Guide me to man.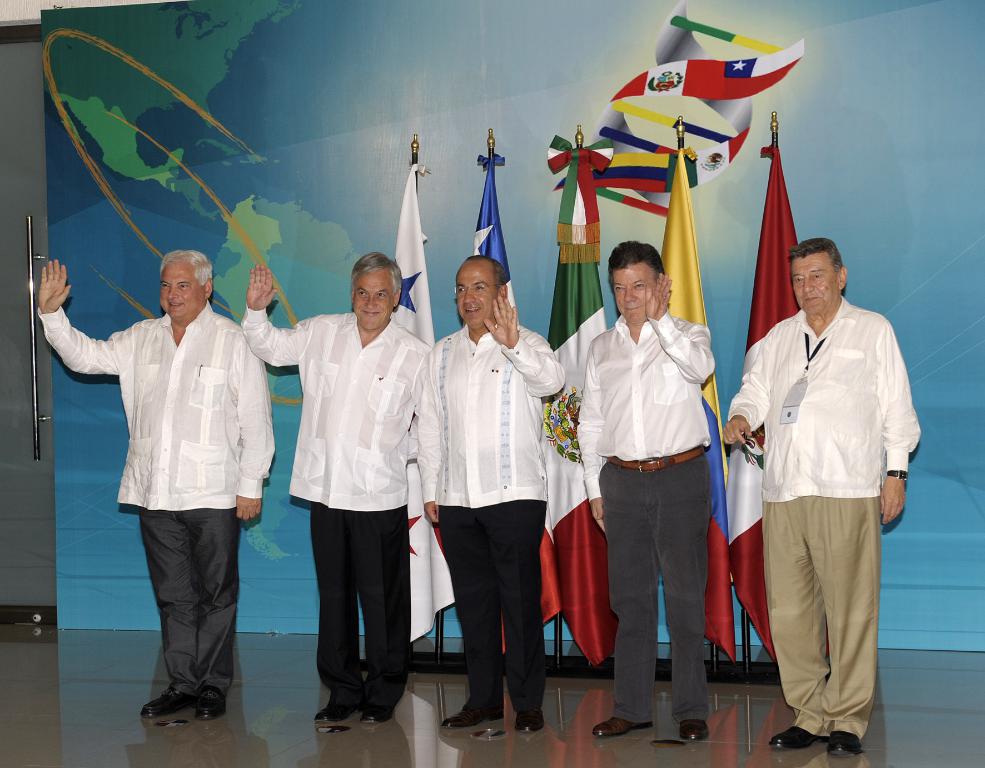
Guidance: region(573, 241, 707, 743).
